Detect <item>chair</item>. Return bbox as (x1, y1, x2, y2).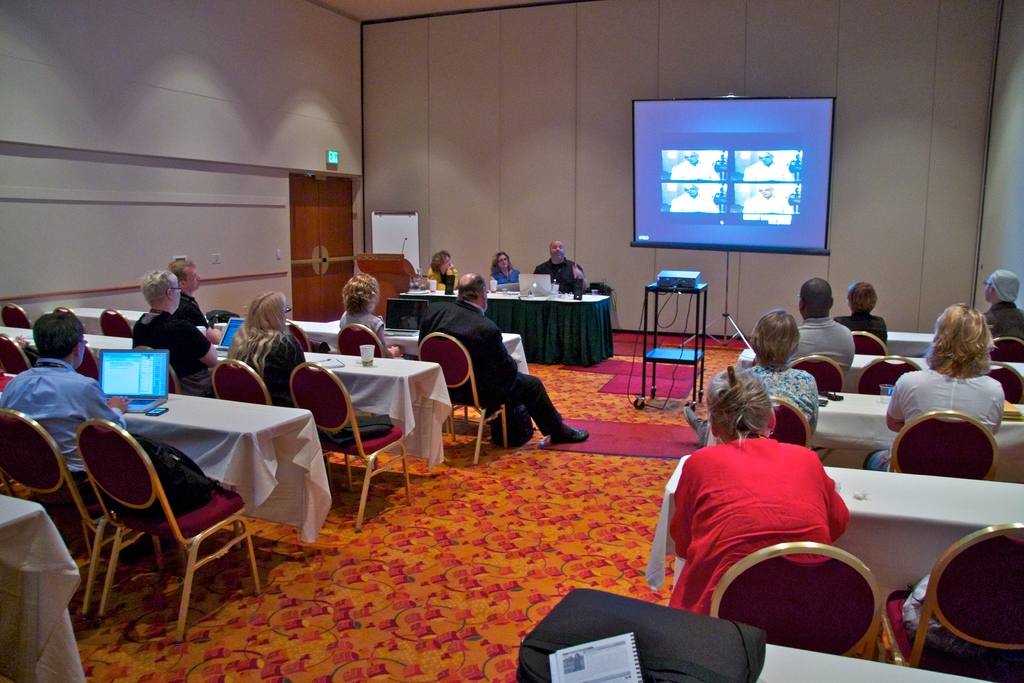
(214, 353, 271, 407).
